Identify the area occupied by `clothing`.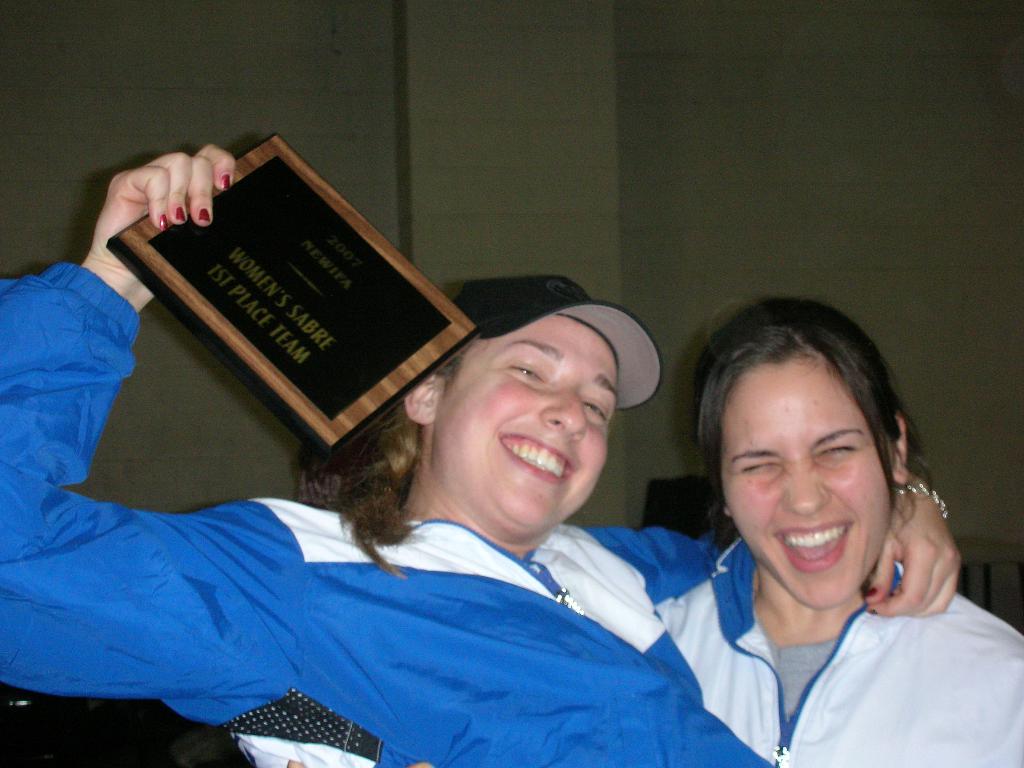
Area: left=2, top=251, right=751, bottom=767.
